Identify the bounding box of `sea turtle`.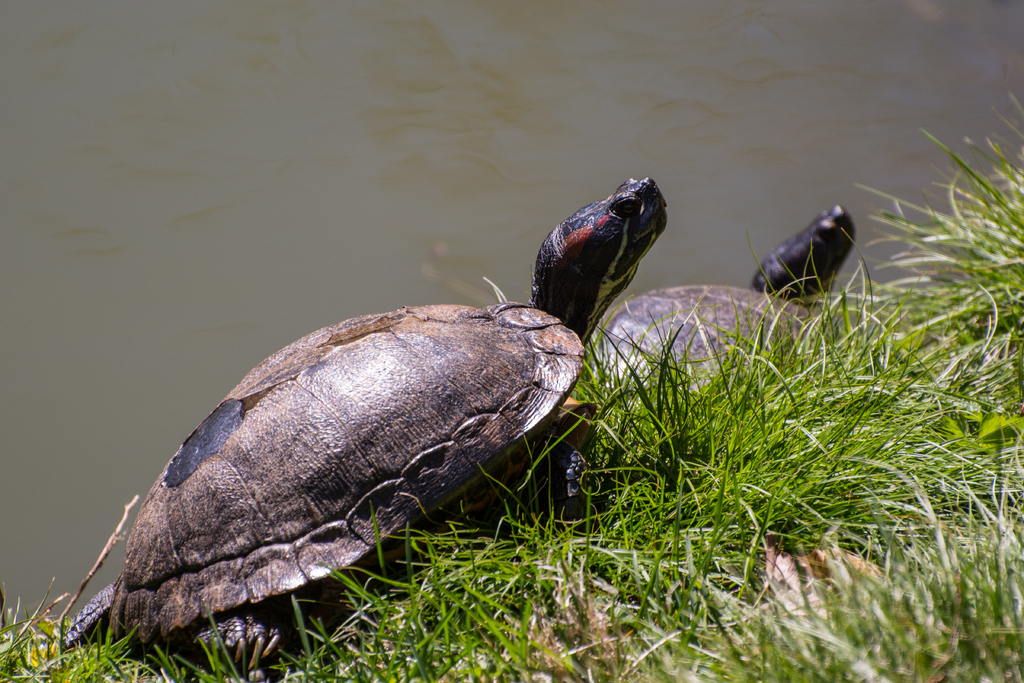
l=58, t=177, r=666, b=682.
